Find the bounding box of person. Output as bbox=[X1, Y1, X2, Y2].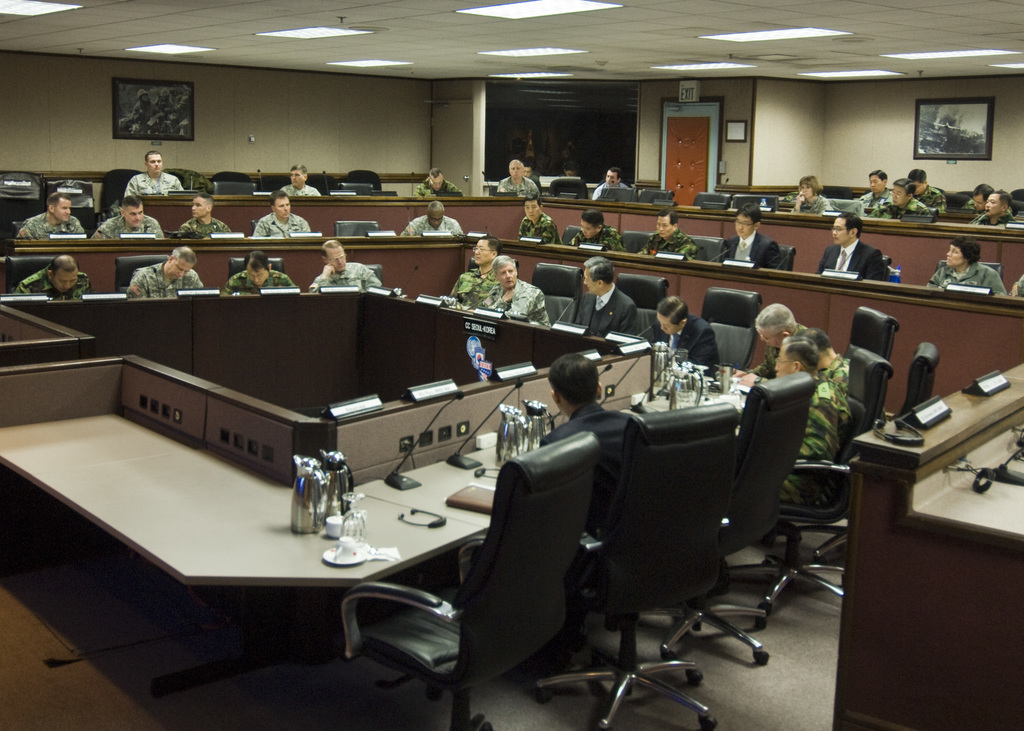
bbox=[854, 166, 895, 212].
